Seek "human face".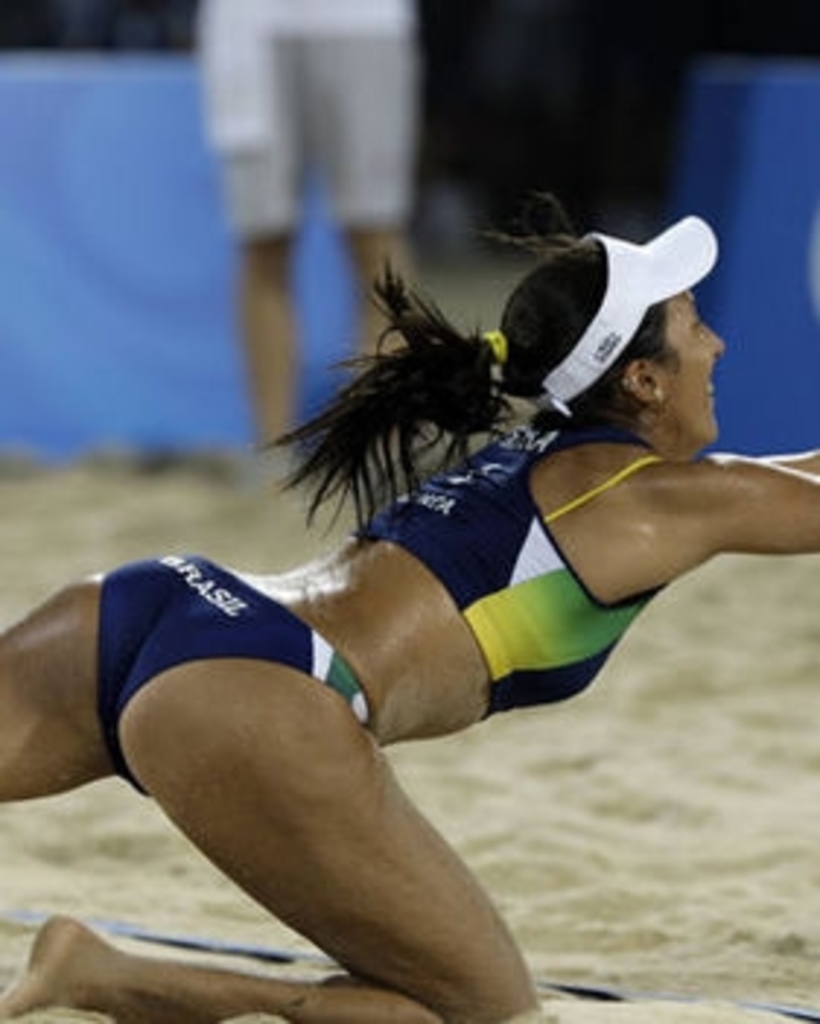
locate(648, 295, 727, 458).
